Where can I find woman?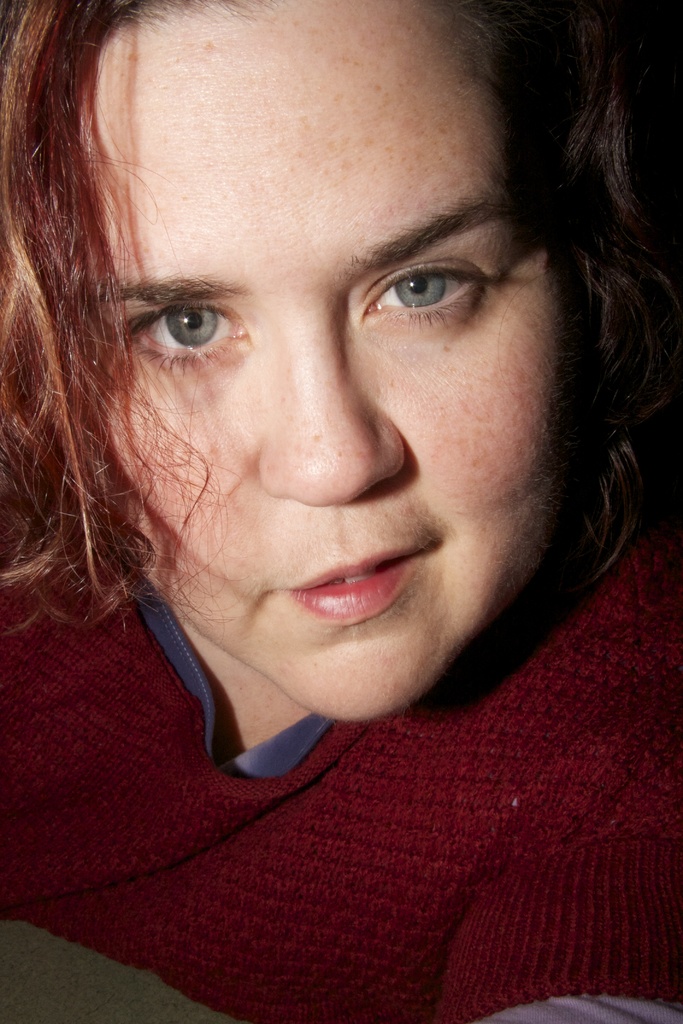
You can find it at <box>0,0,682,1023</box>.
